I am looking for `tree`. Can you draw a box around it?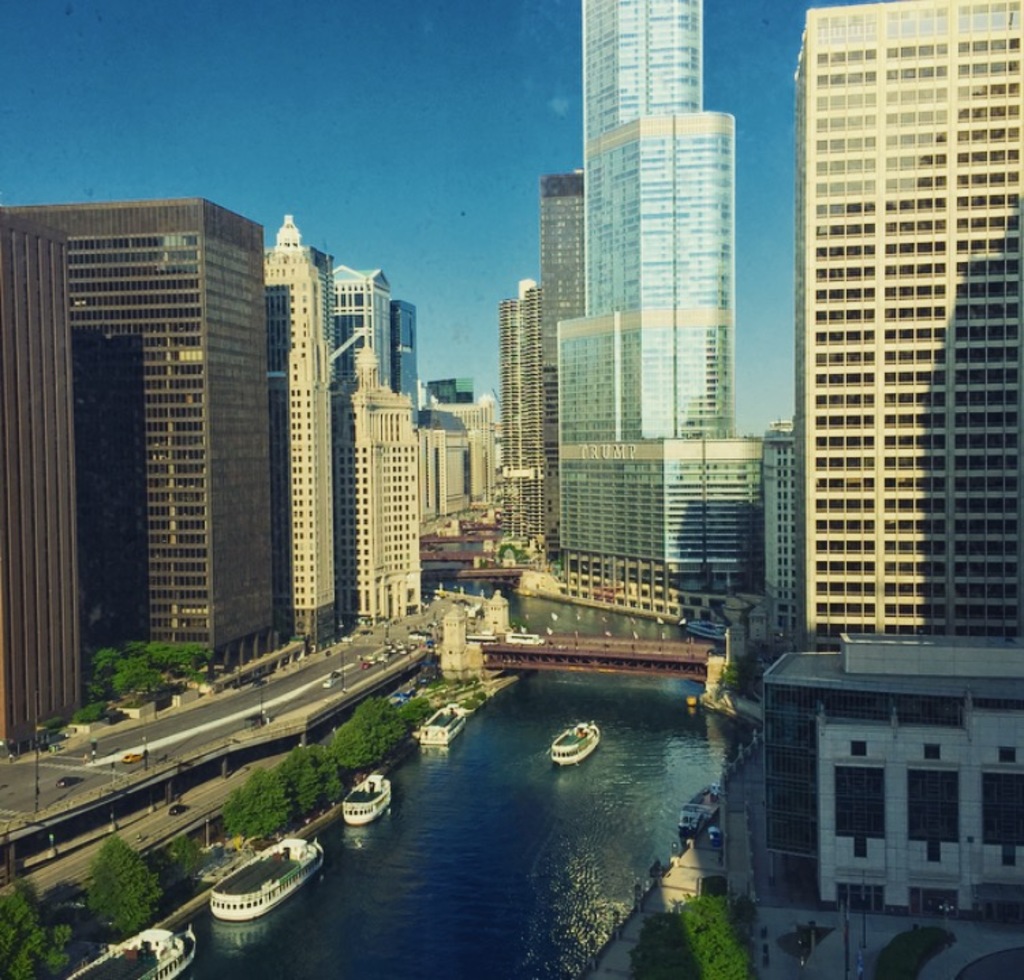
Sure, the bounding box is rect(56, 827, 156, 947).
